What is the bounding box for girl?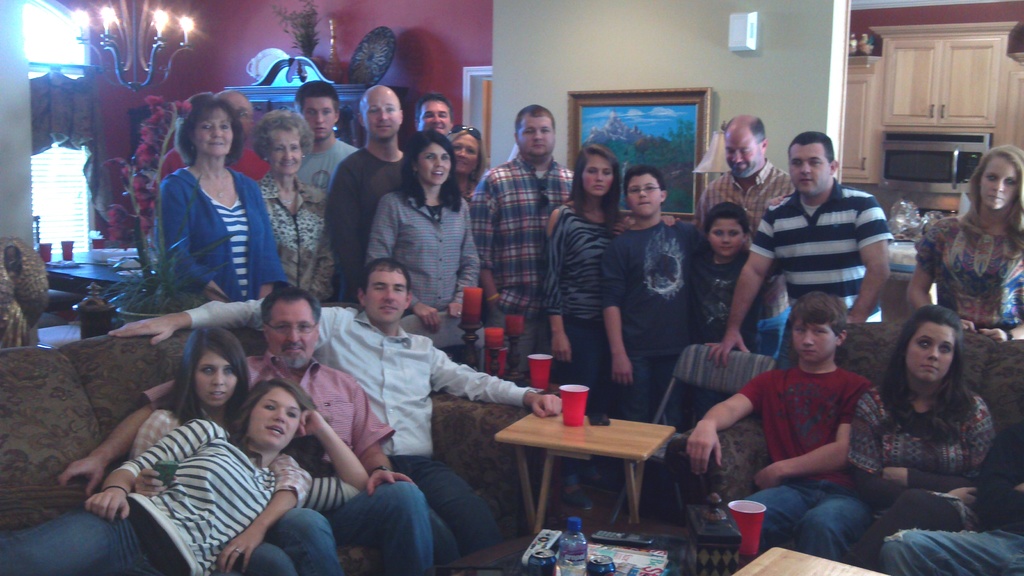
l=848, t=301, r=998, b=569.
